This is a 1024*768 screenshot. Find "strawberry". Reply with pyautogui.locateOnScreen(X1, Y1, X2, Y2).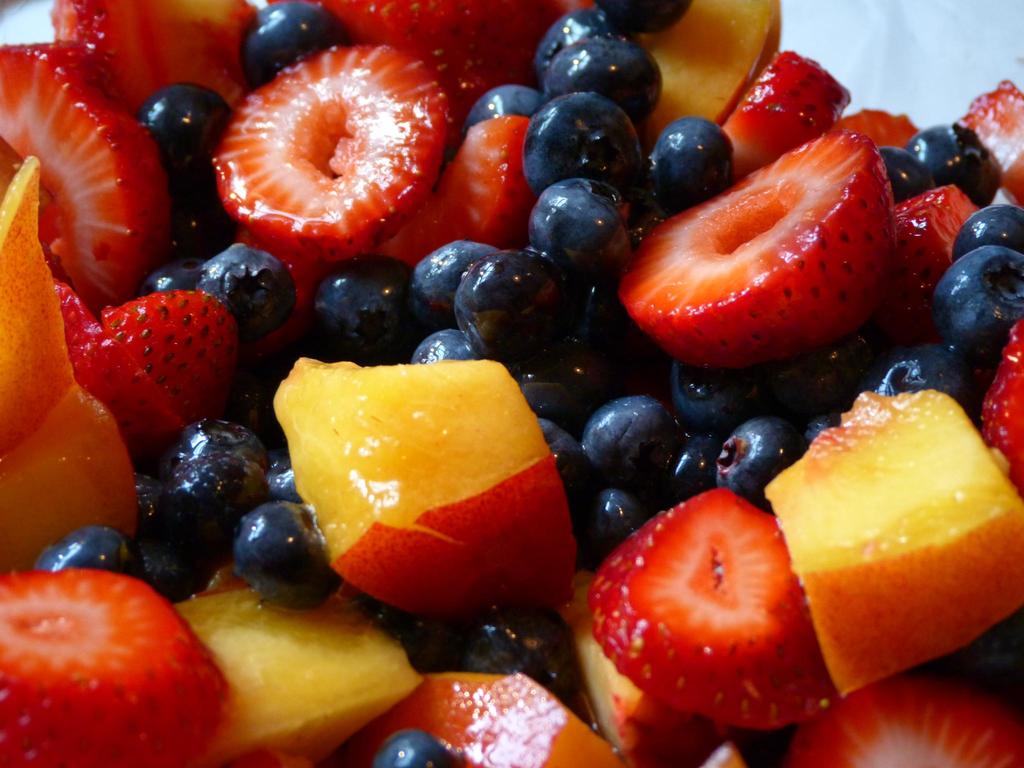
pyautogui.locateOnScreen(783, 676, 1023, 767).
